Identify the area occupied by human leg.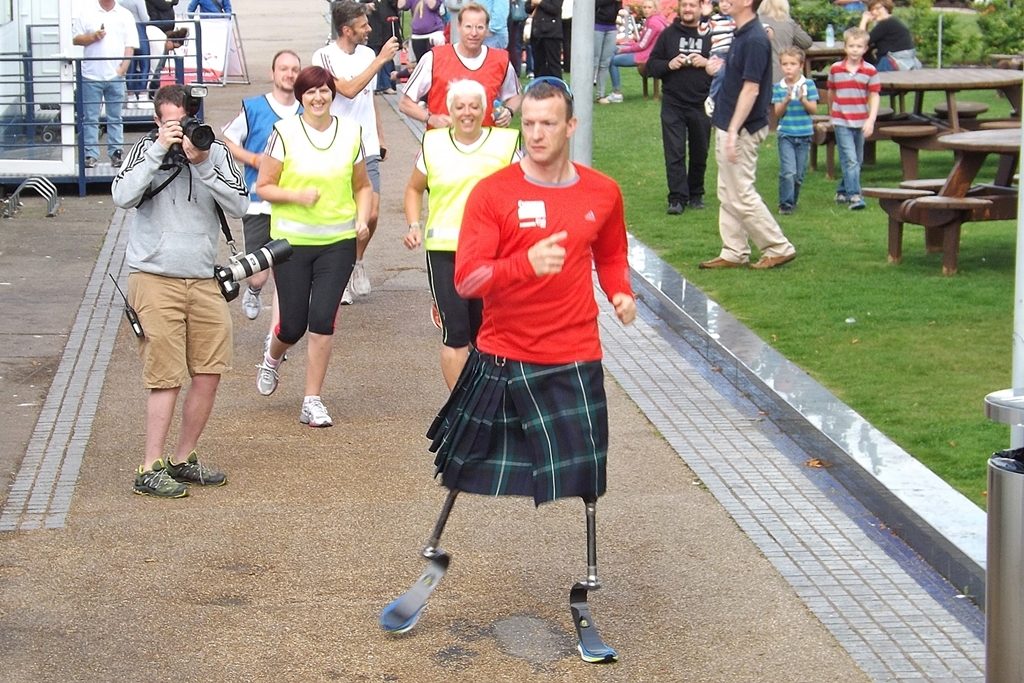
Area: locate(255, 227, 319, 398).
